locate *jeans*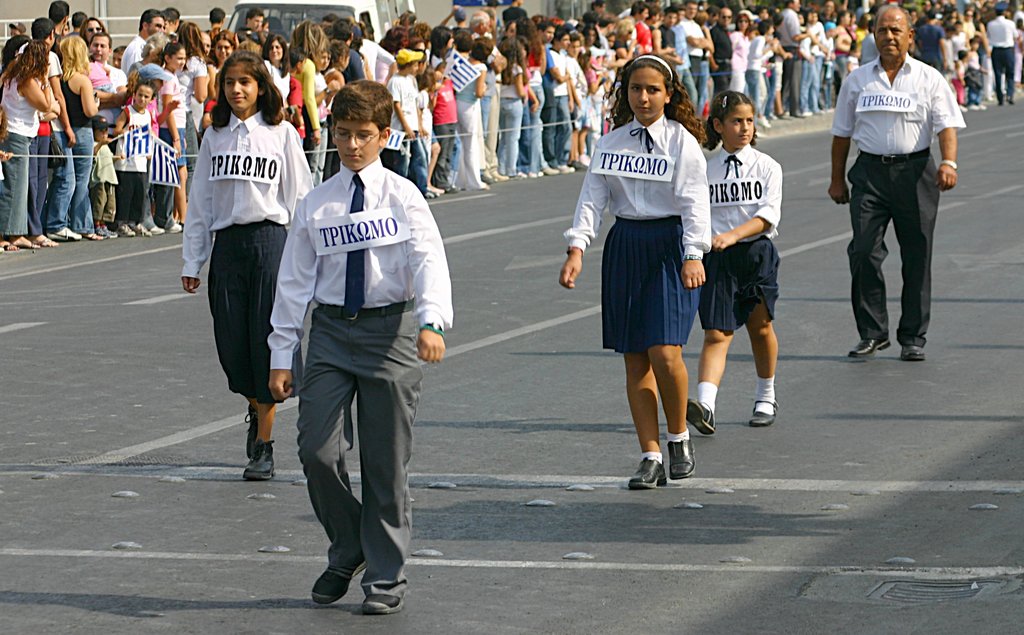
bbox(553, 99, 575, 161)
